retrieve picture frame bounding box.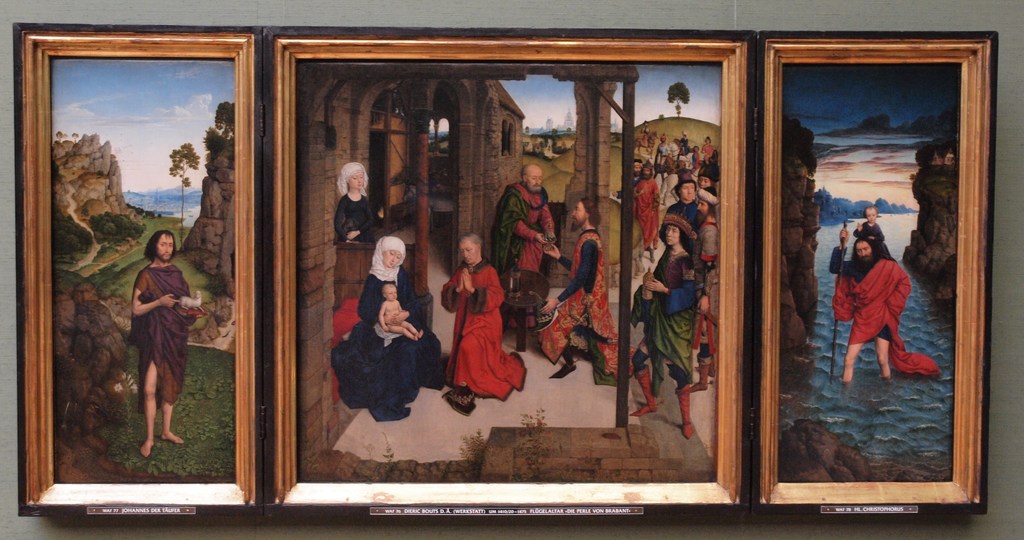
Bounding box: <box>758,31,996,523</box>.
